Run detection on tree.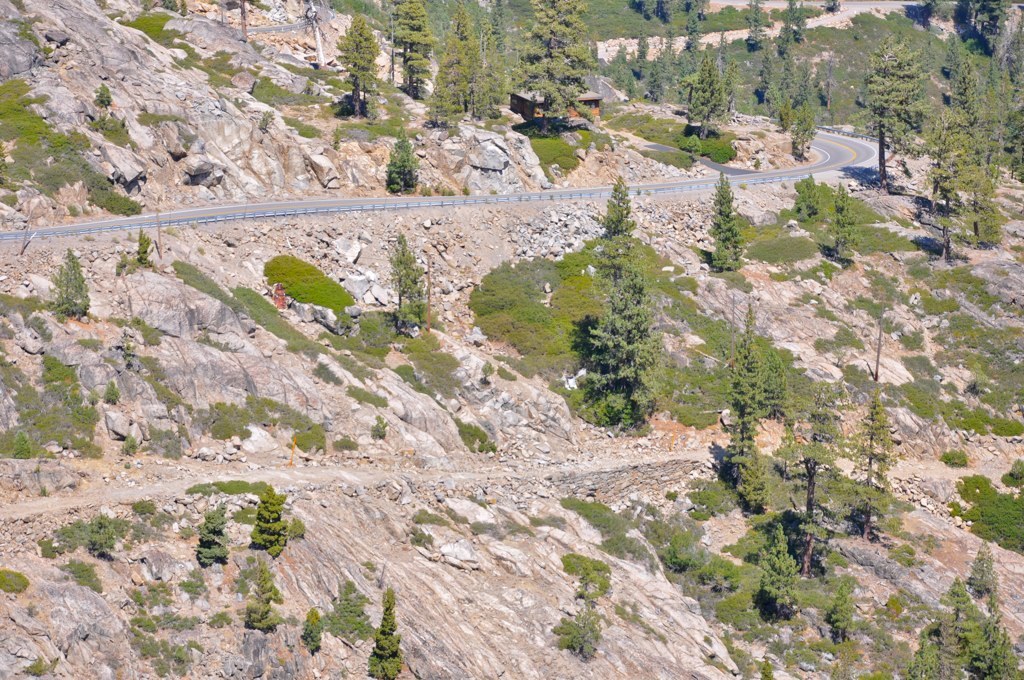
Result: box(514, 0, 599, 133).
